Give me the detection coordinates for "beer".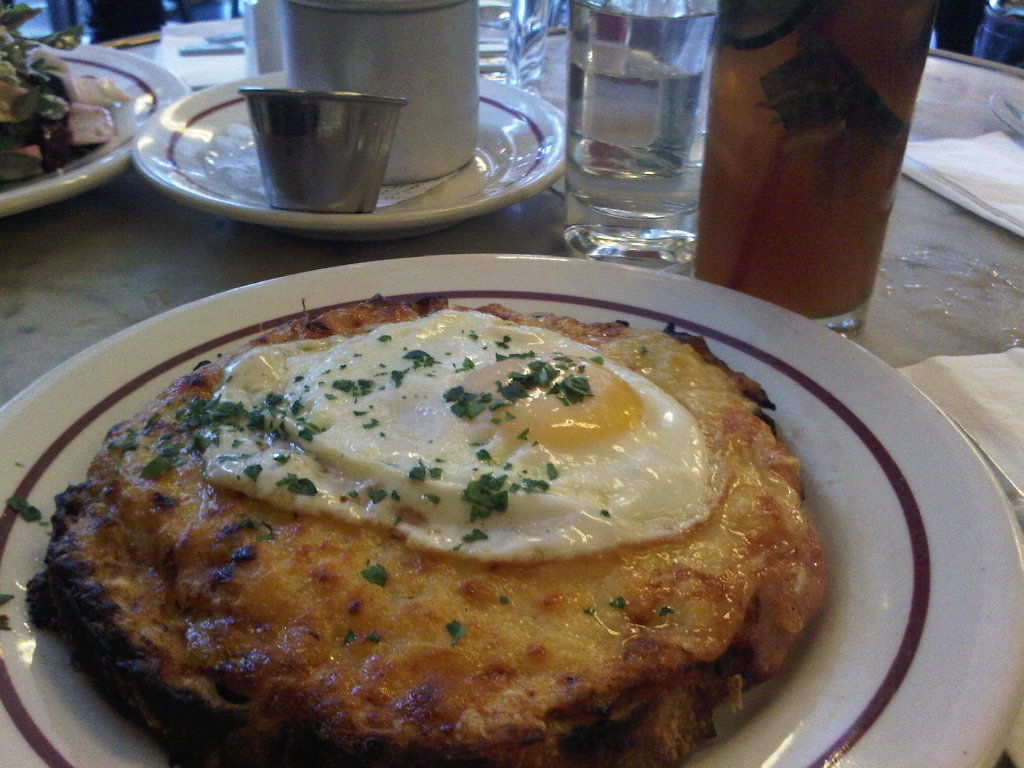
698:0:938:339.
